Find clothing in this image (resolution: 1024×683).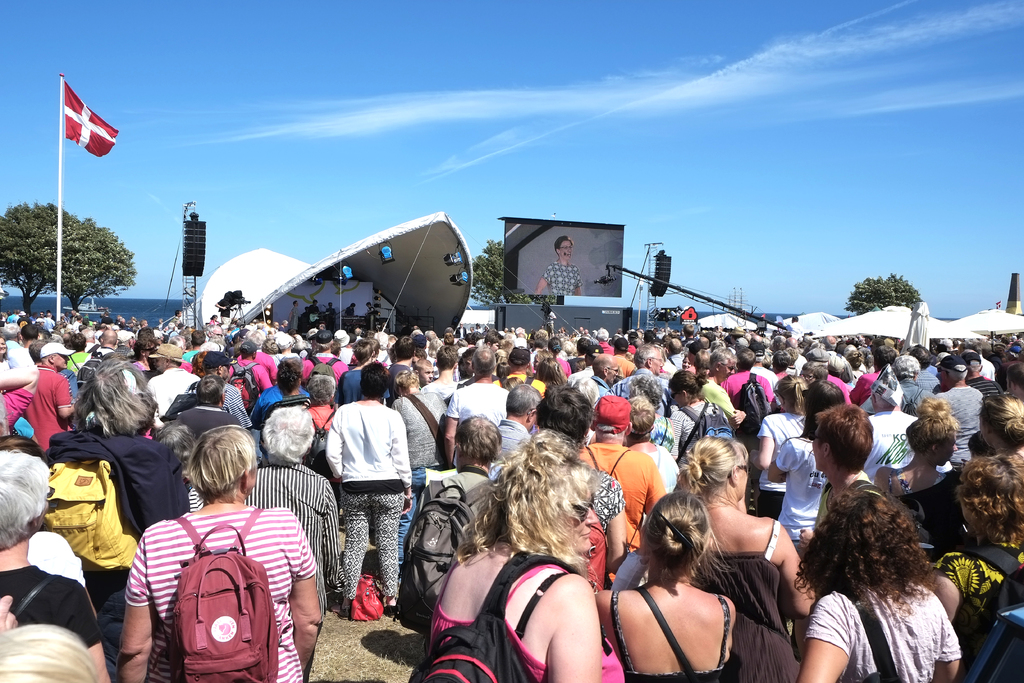
[330,369,395,403].
